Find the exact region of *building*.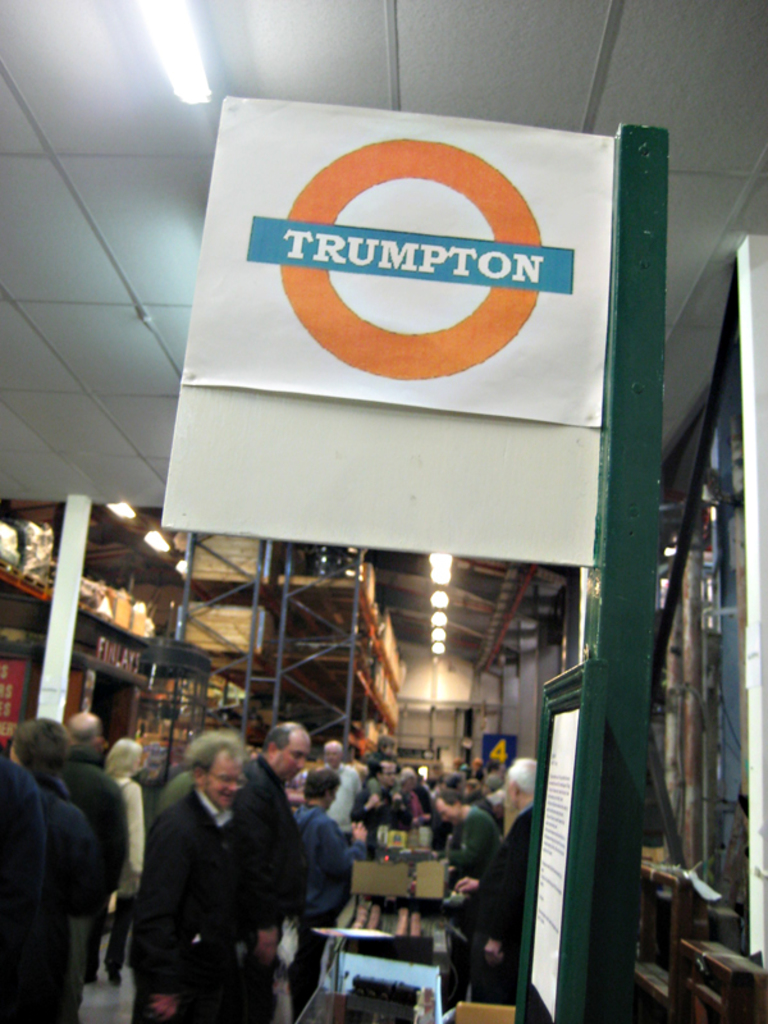
Exact region: BBox(0, 3, 767, 1023).
